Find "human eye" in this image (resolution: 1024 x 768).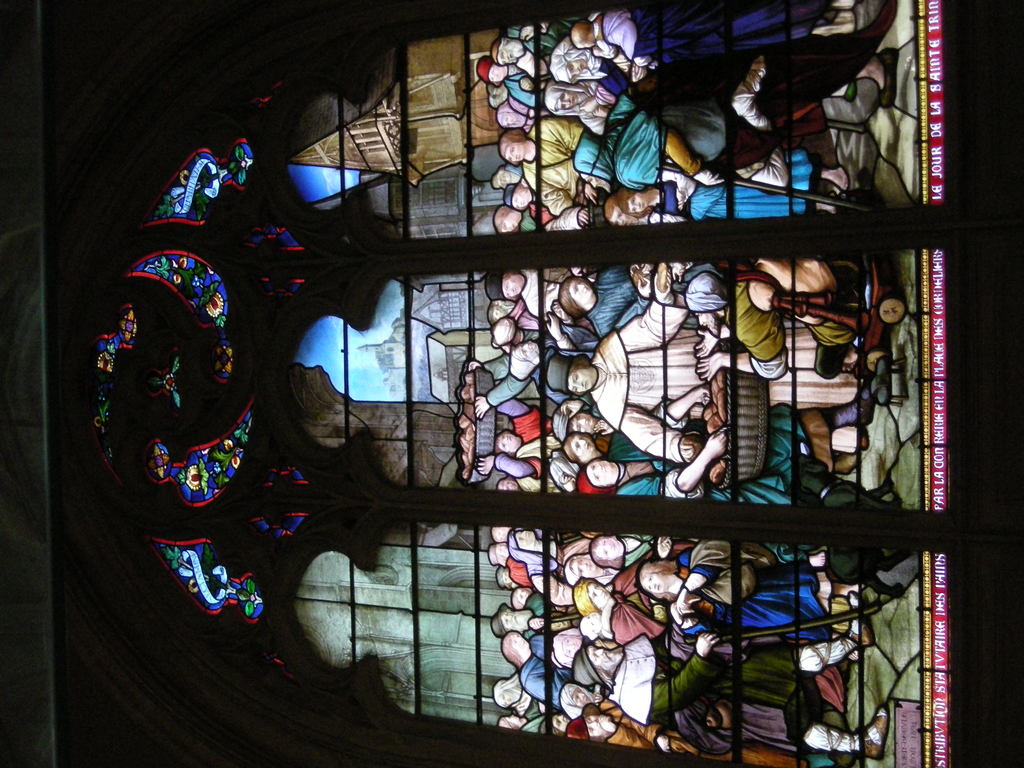
561/104/566/112.
